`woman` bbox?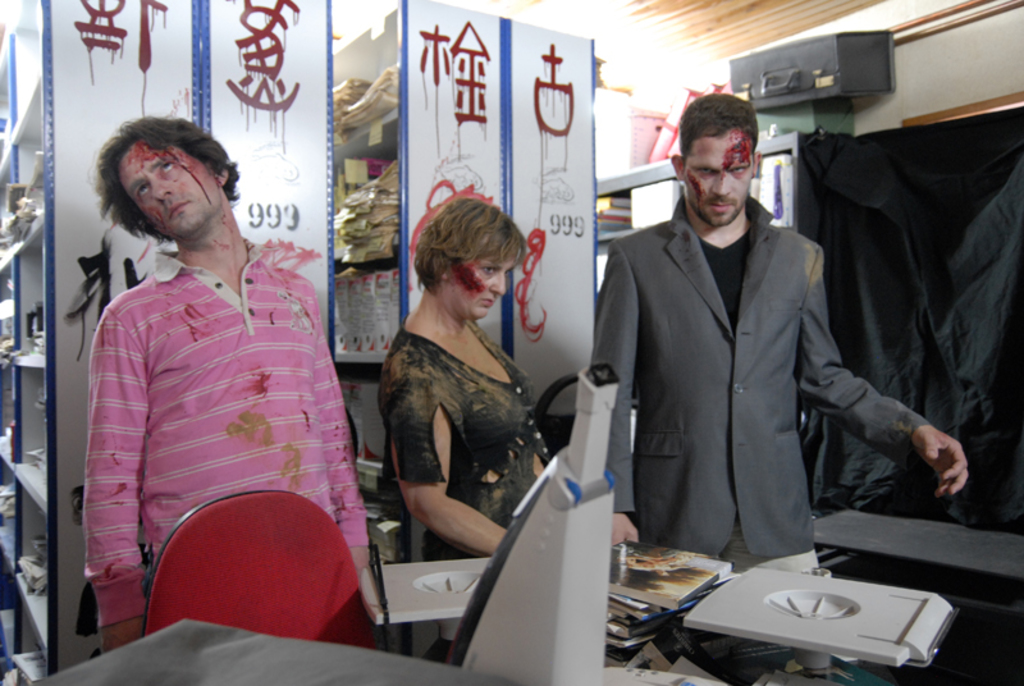
(x1=361, y1=196, x2=562, y2=603)
